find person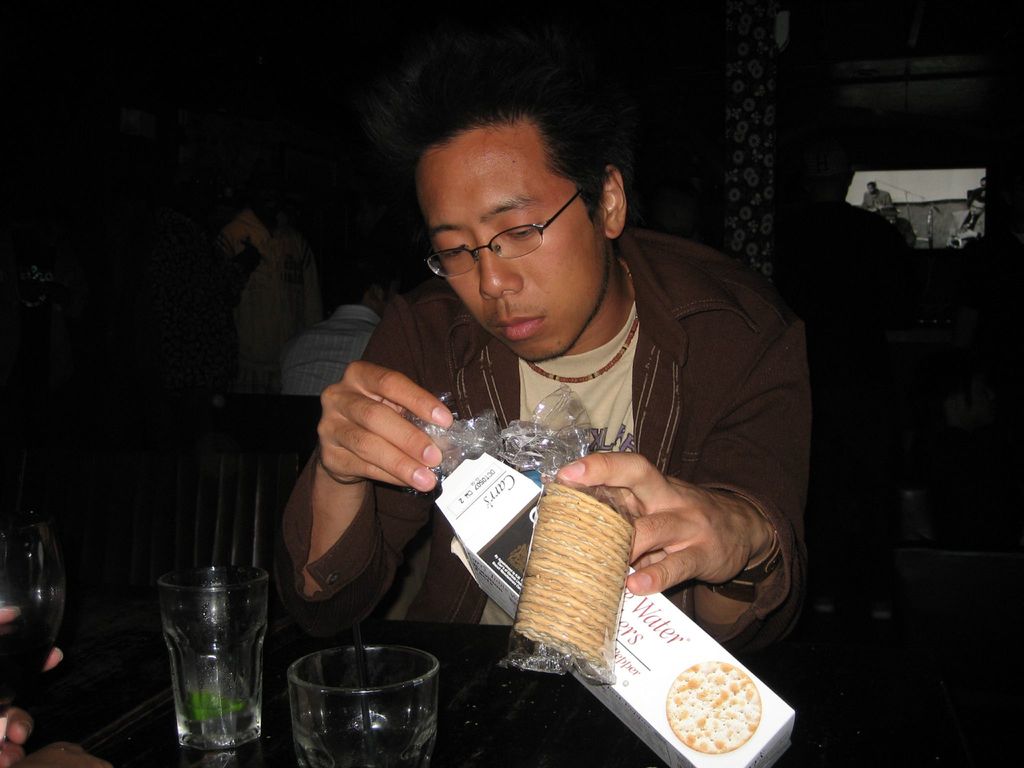
region(316, 42, 714, 621)
